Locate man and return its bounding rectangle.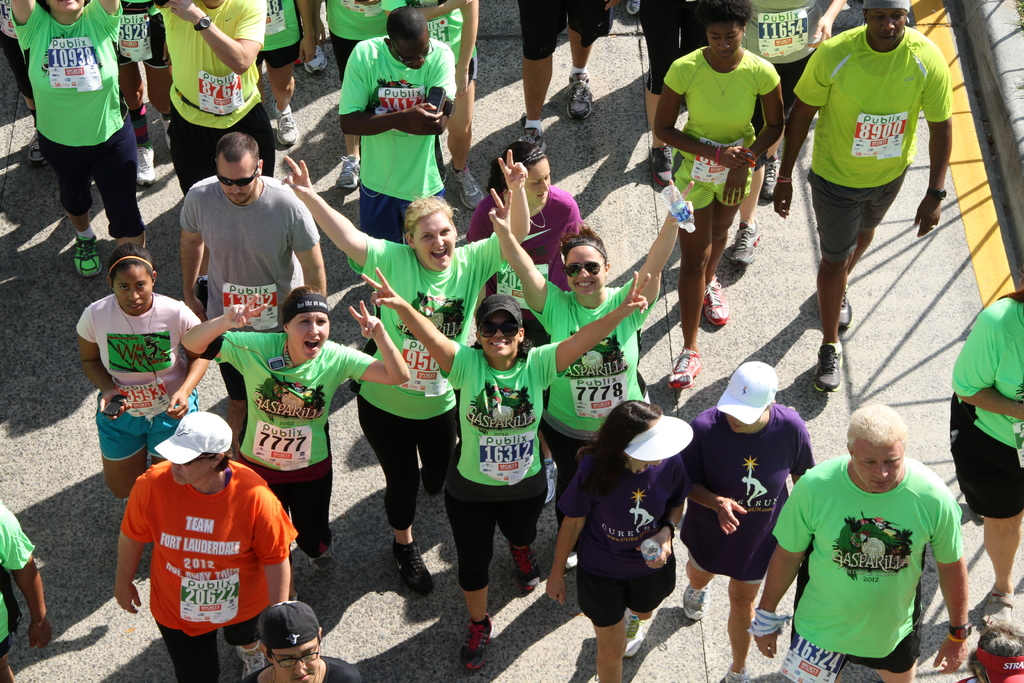
left=763, top=391, right=969, bottom=682.
